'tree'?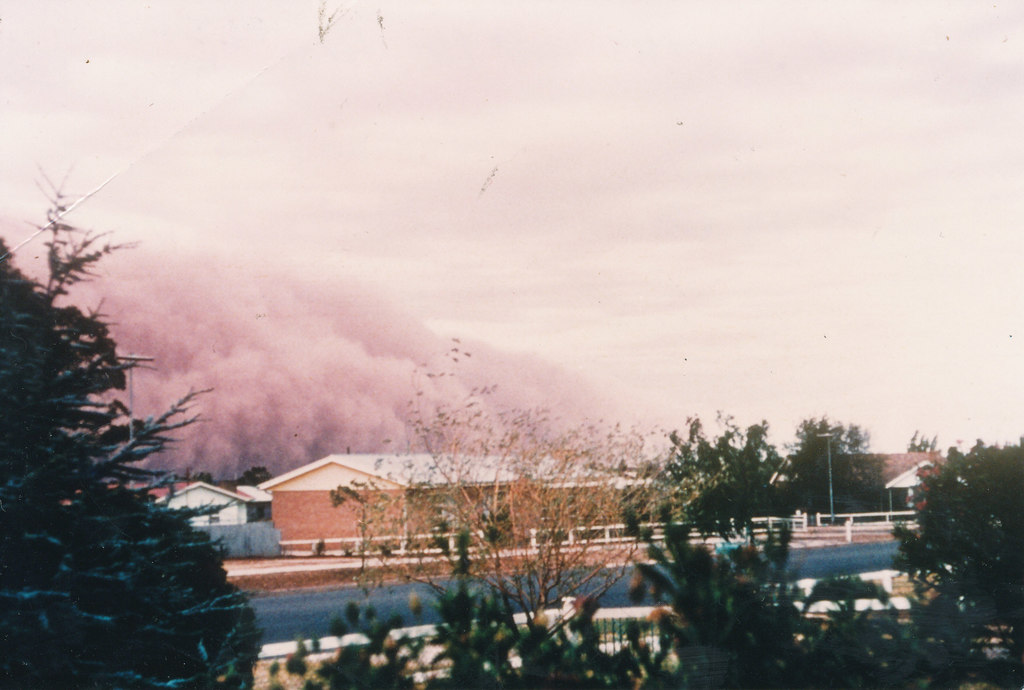
l=320, t=330, r=695, b=687
